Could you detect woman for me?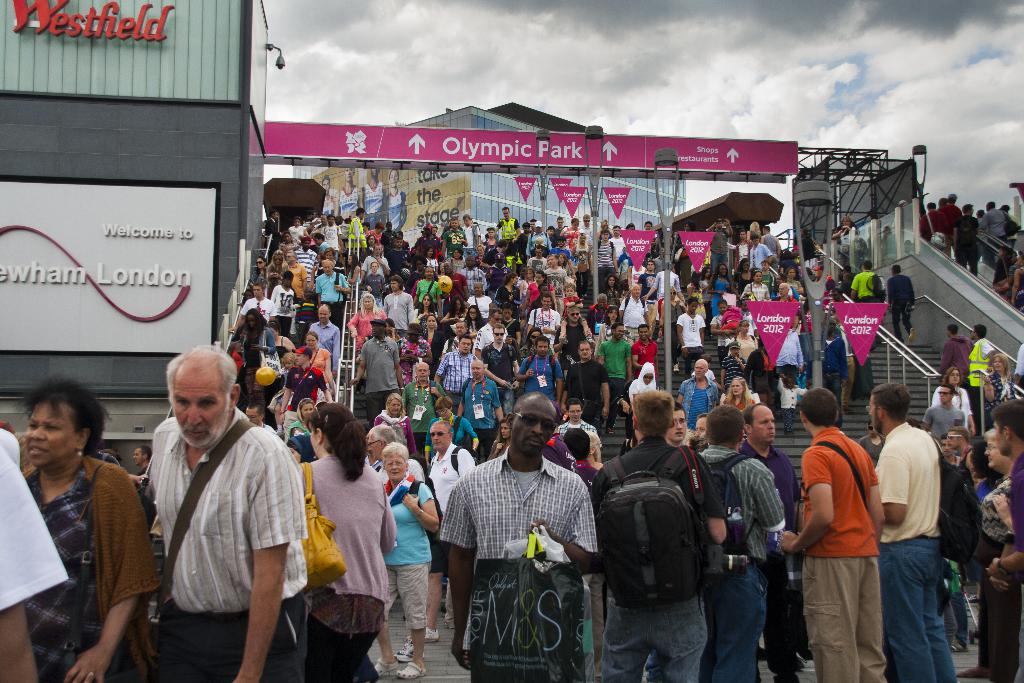
Detection result: locate(19, 384, 153, 677).
